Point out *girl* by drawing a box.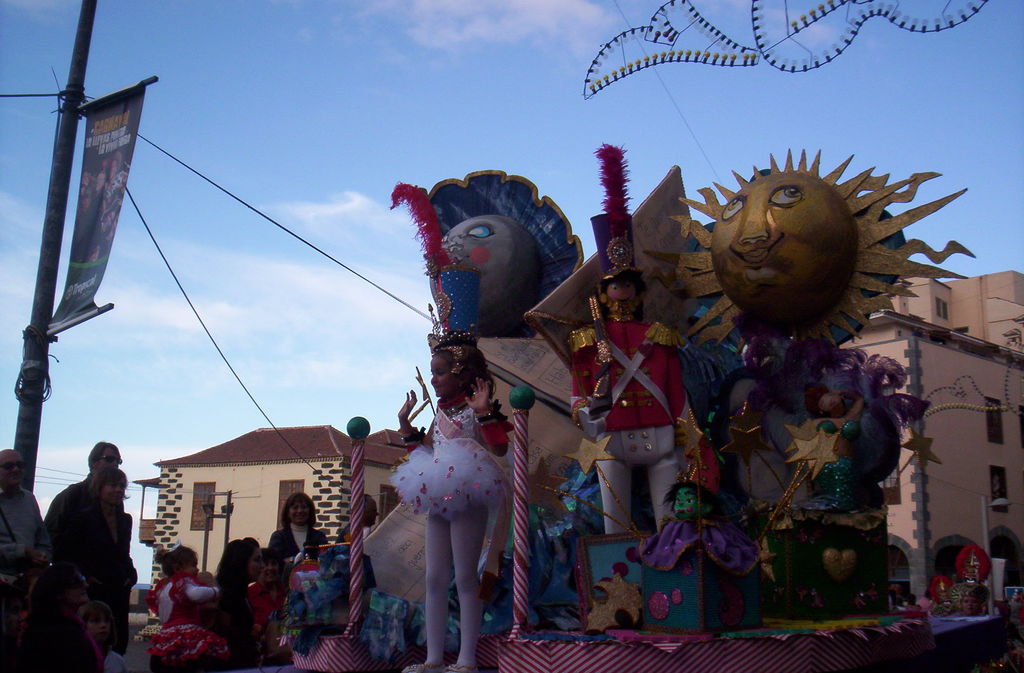
crop(372, 326, 540, 660).
